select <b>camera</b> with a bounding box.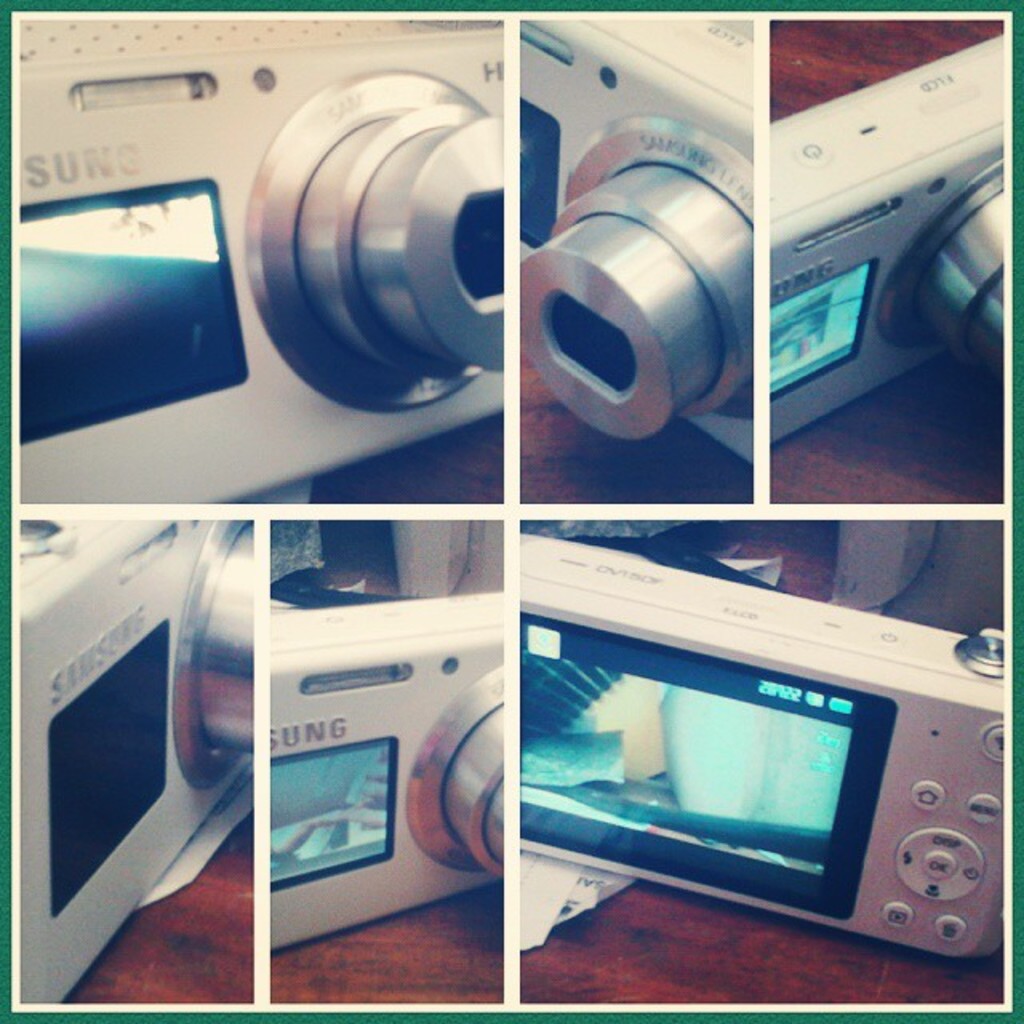
<region>16, 517, 254, 1003</region>.
